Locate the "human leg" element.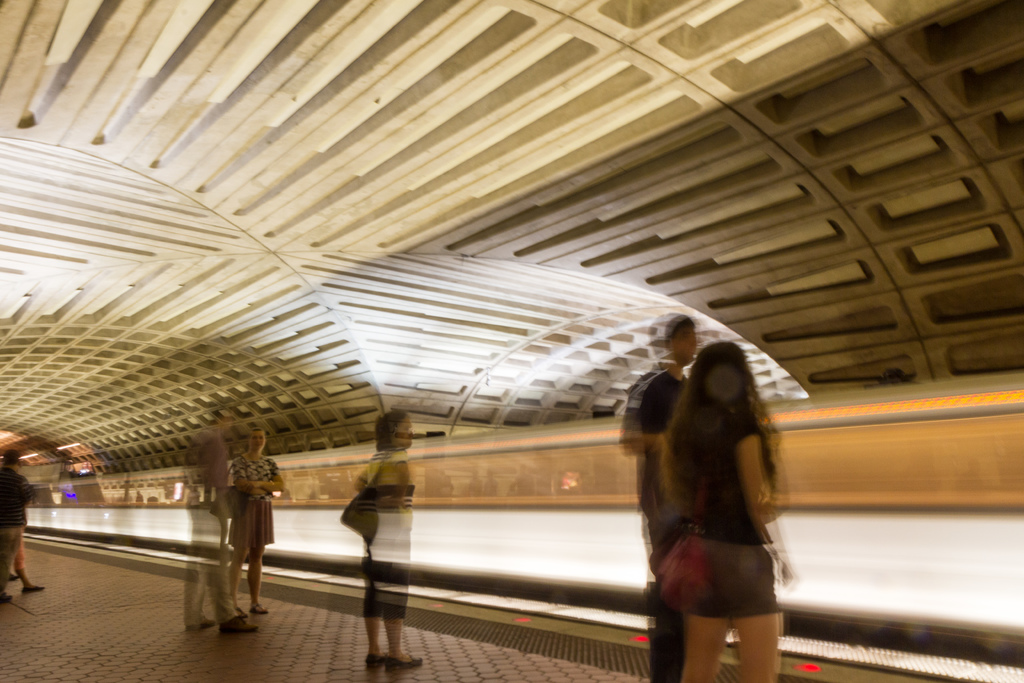
Element bbox: crop(4, 531, 12, 608).
